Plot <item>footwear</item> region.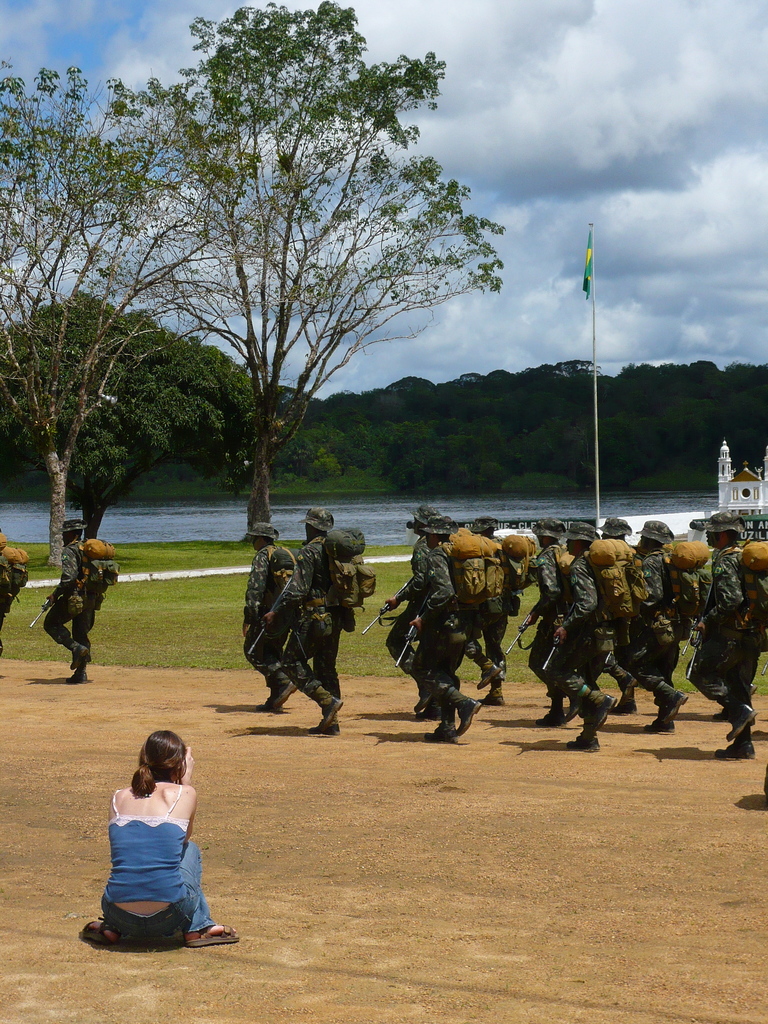
Plotted at bbox=(67, 671, 89, 685).
